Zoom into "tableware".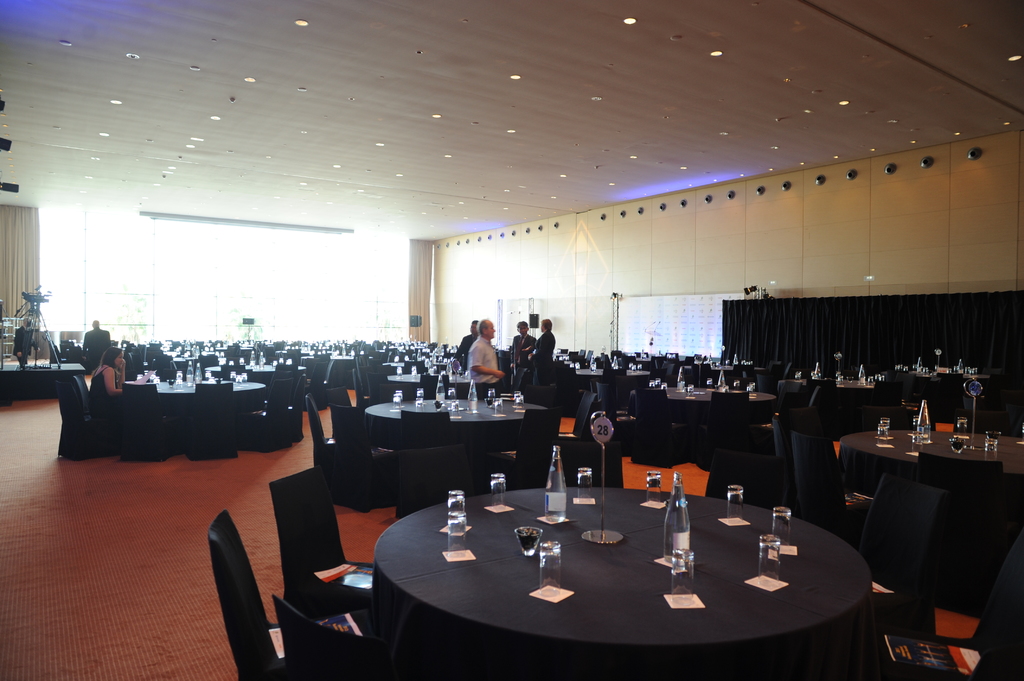
Zoom target: left=754, top=531, right=781, bottom=587.
